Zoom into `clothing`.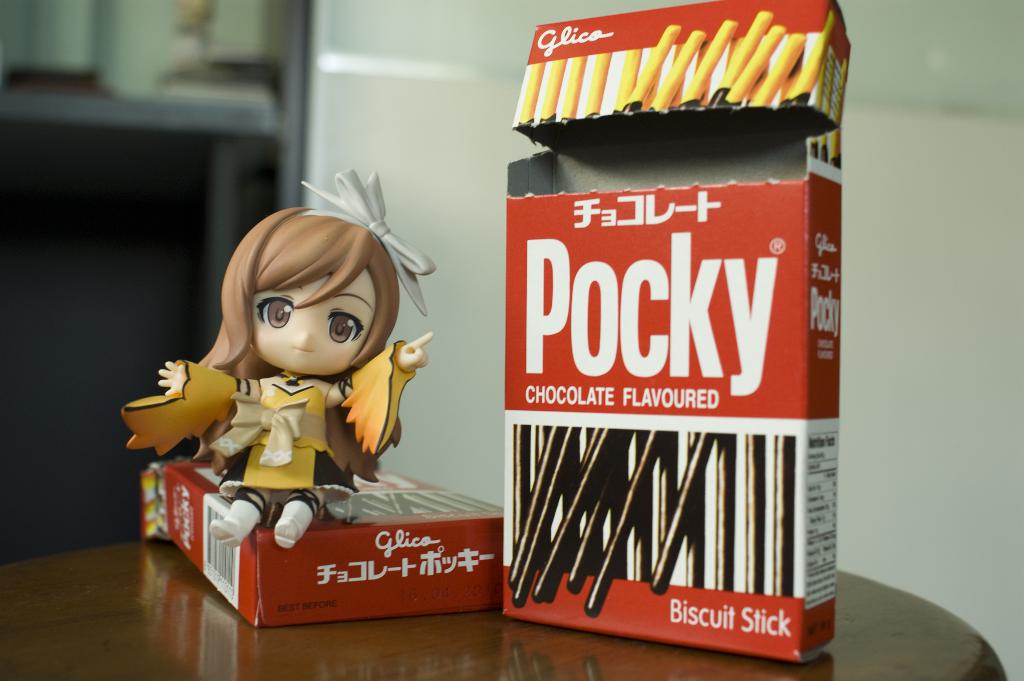
Zoom target: (left=118, top=338, right=416, bottom=500).
